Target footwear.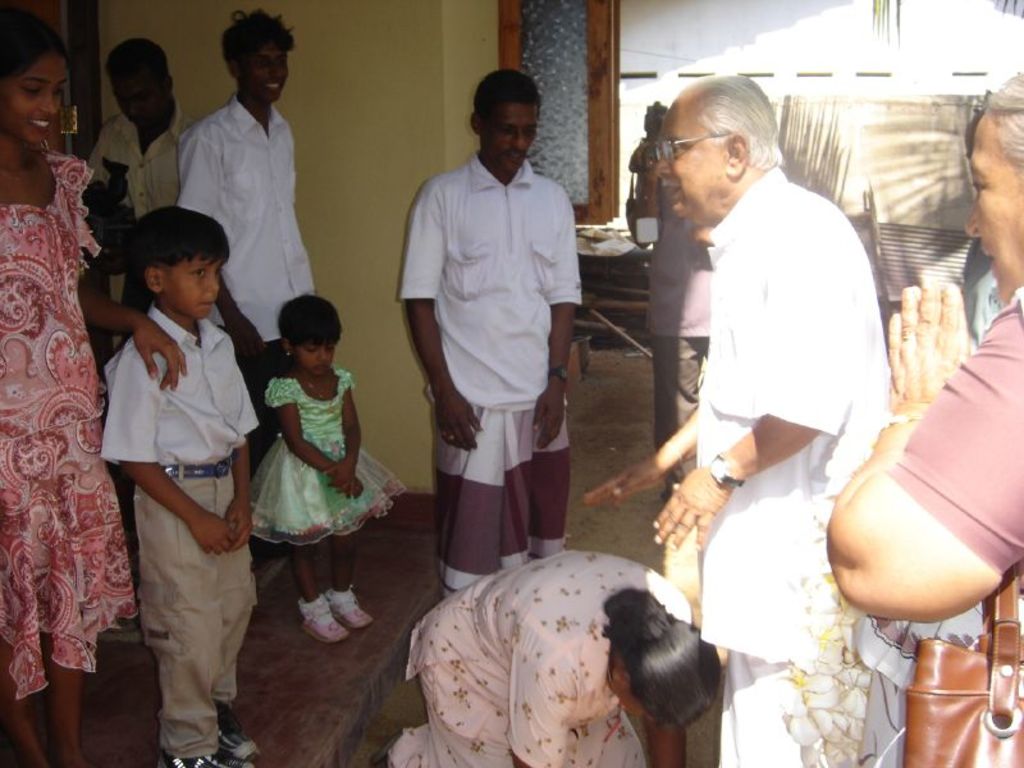
Target region: {"left": 216, "top": 703, "right": 262, "bottom": 765}.
